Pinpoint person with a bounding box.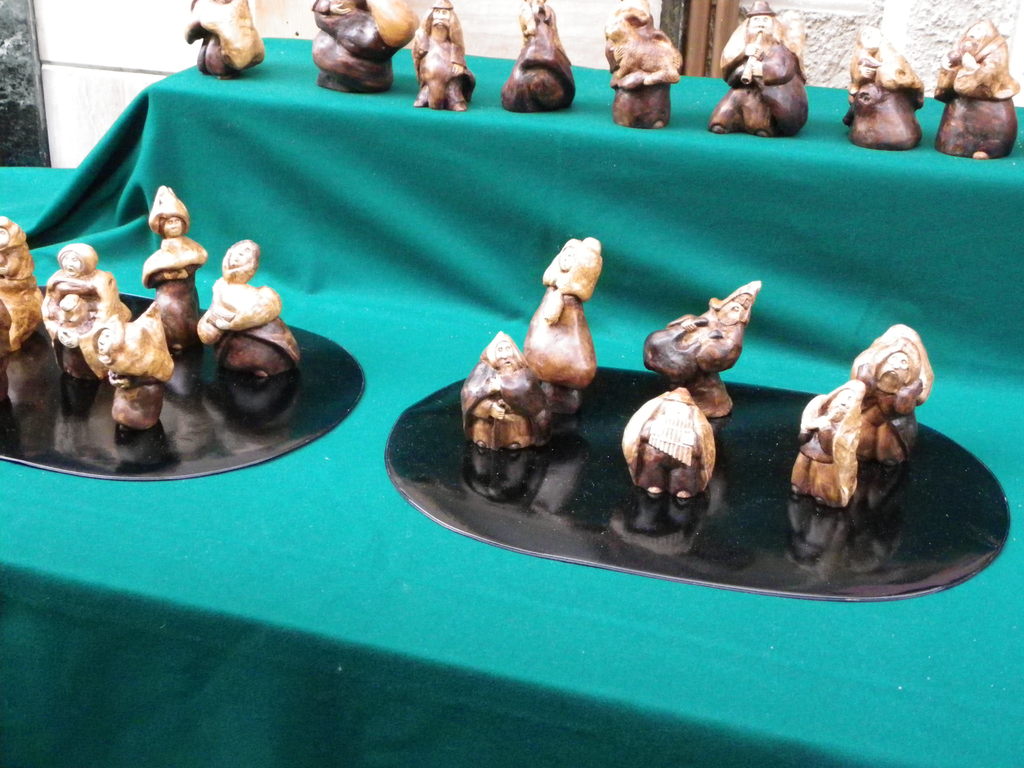
left=200, top=232, right=306, bottom=387.
